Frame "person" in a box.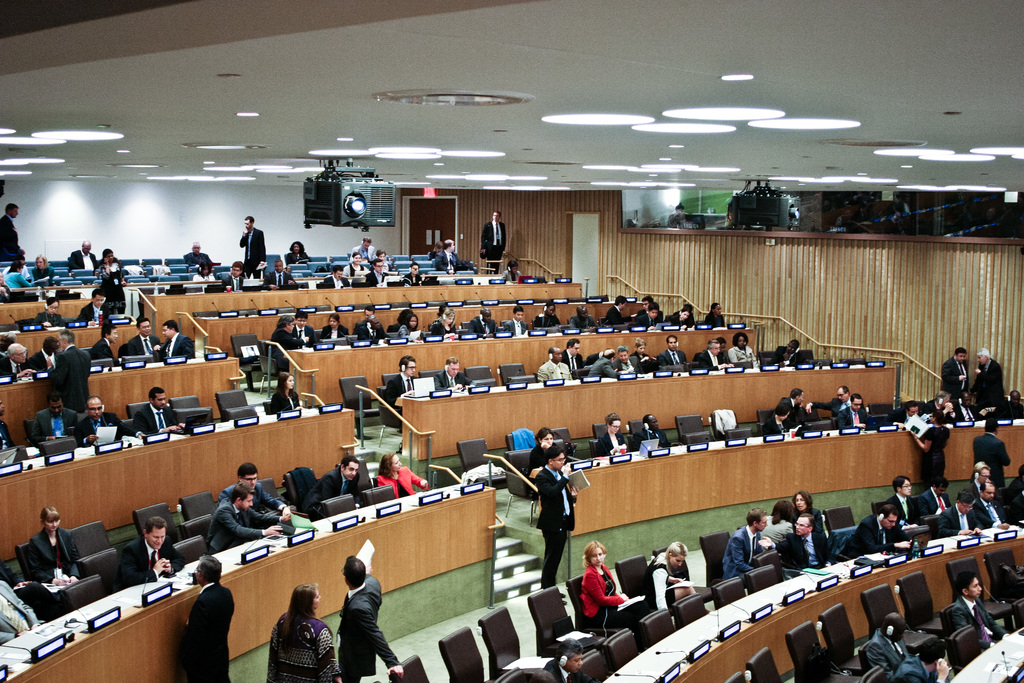
(483, 207, 504, 277).
